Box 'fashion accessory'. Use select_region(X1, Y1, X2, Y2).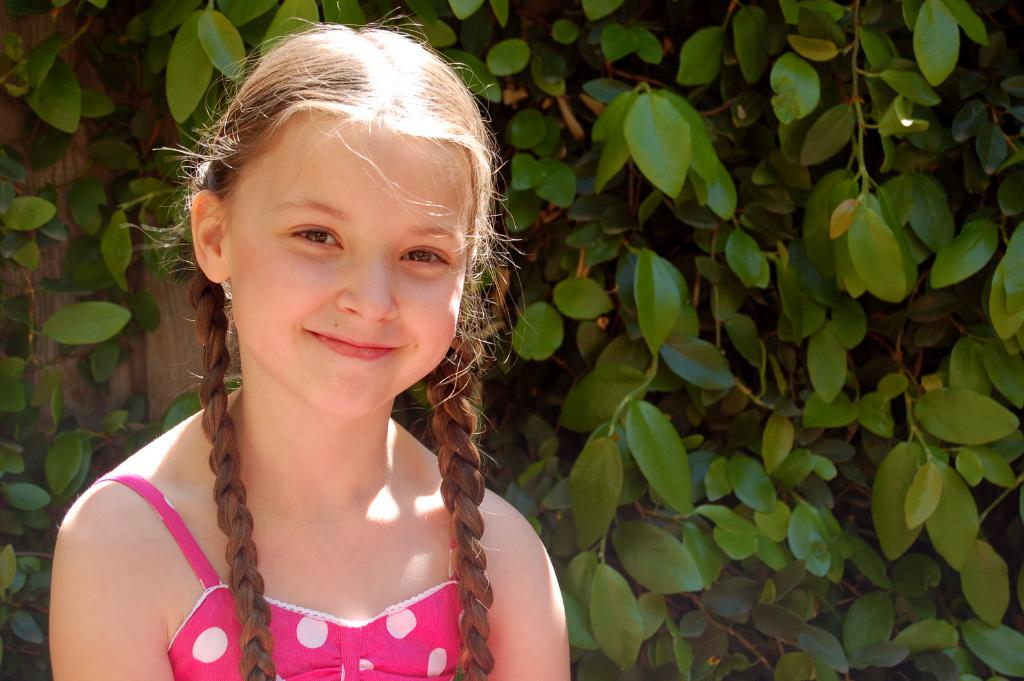
select_region(223, 281, 232, 305).
